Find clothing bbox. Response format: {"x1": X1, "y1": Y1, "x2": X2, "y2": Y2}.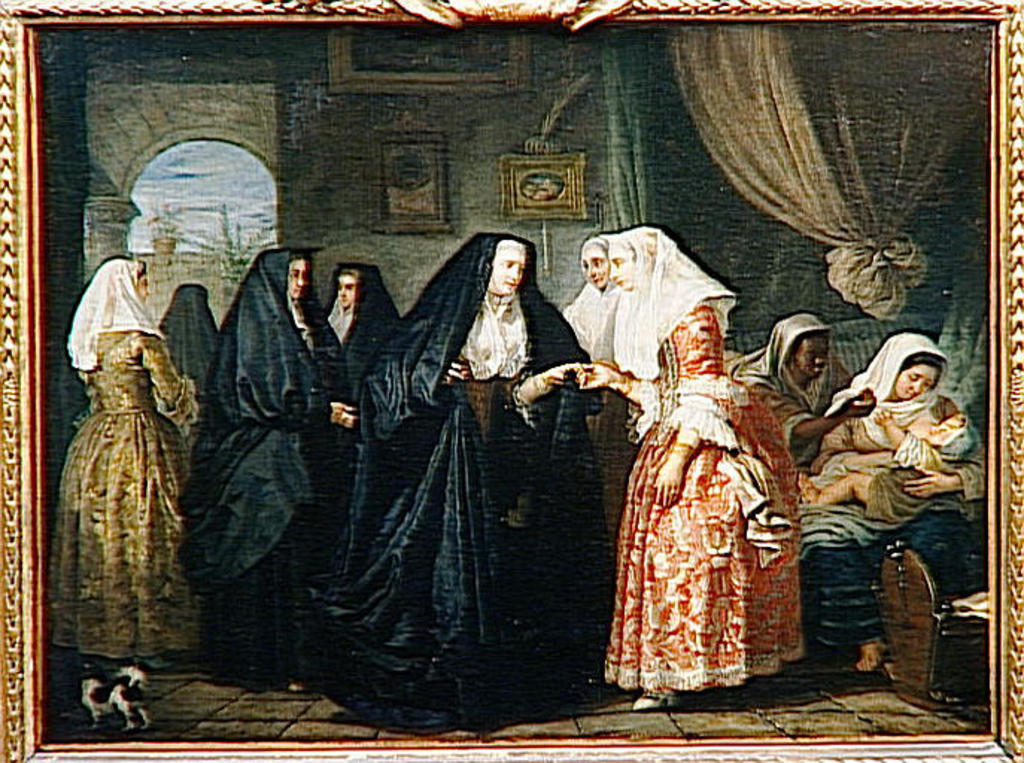
{"x1": 158, "y1": 283, "x2": 218, "y2": 401}.
